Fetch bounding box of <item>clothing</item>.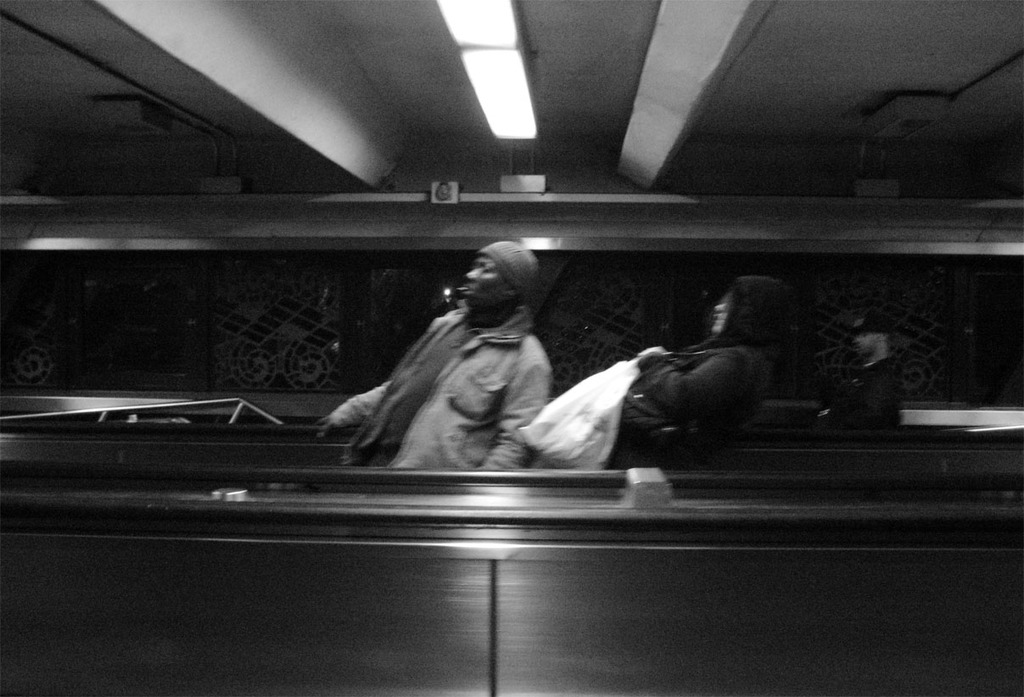
Bbox: 609:330:781:488.
